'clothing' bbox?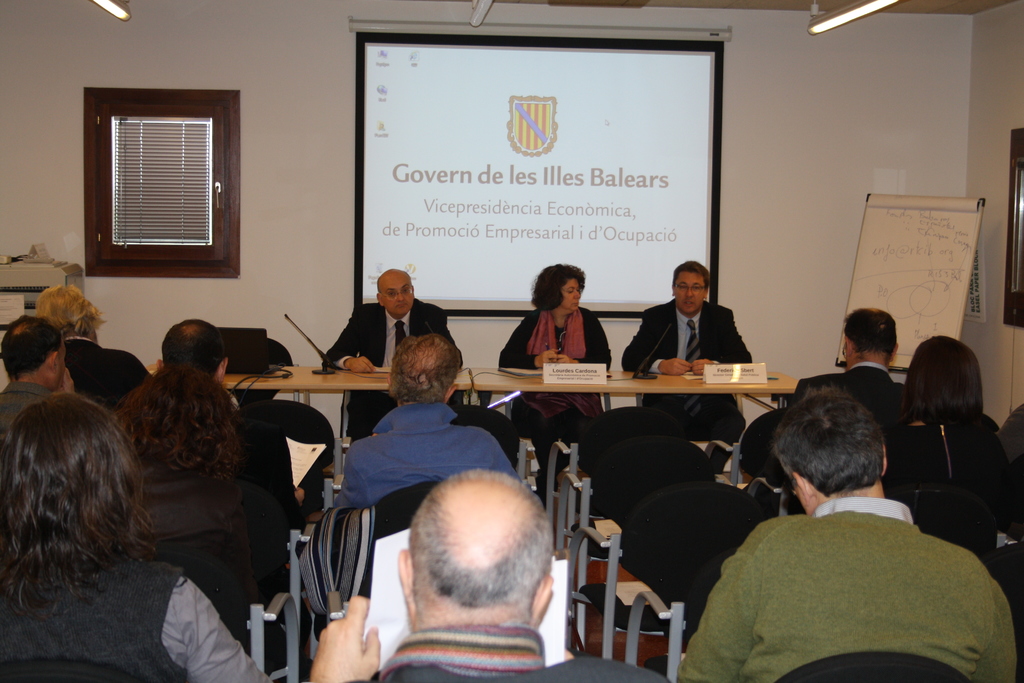
(883,407,1010,562)
